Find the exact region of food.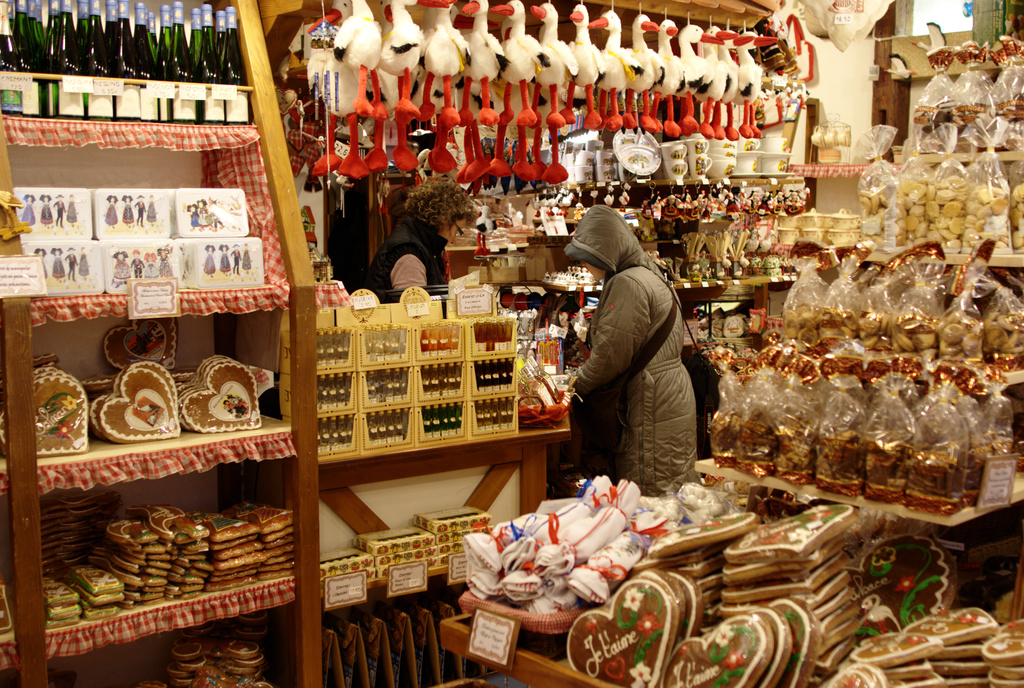
Exact region: bbox(47, 600, 85, 621).
